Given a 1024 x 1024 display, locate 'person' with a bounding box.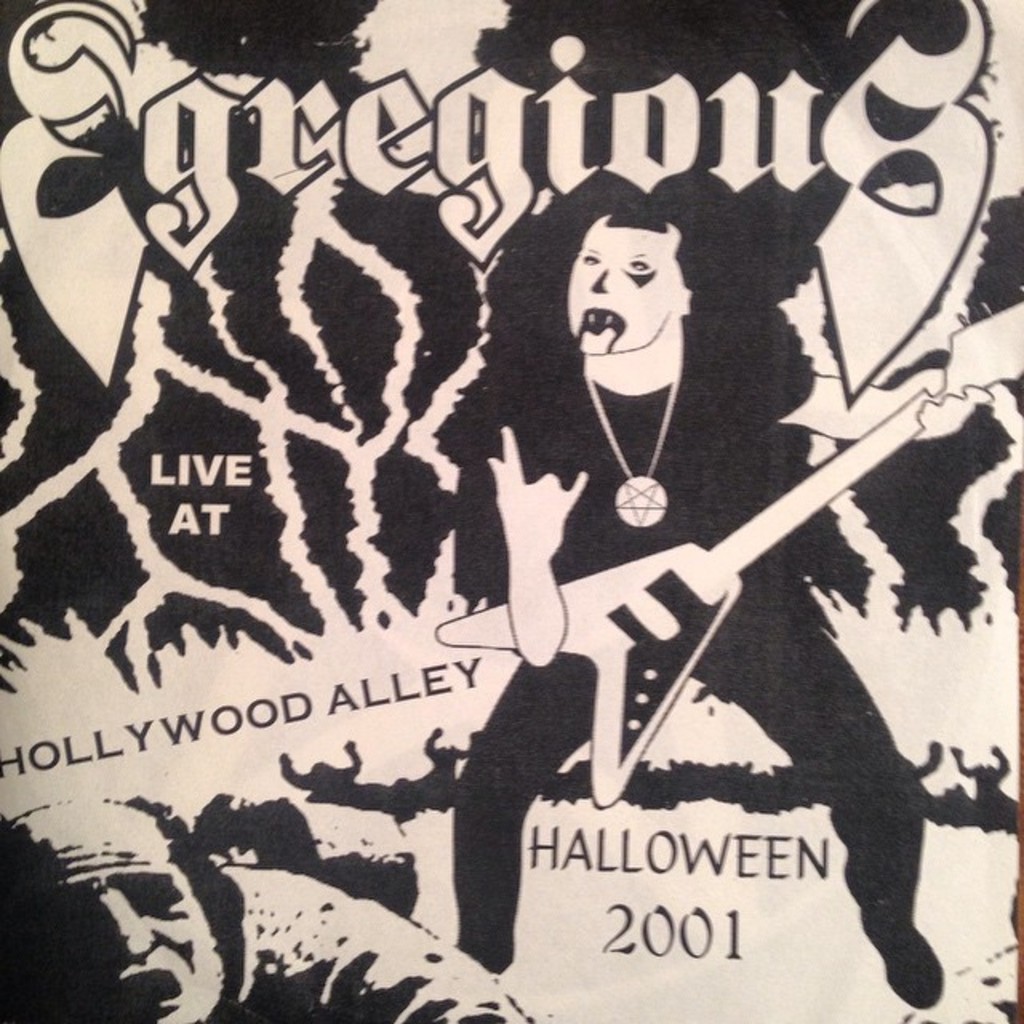
Located: BBox(0, 794, 523, 1022).
